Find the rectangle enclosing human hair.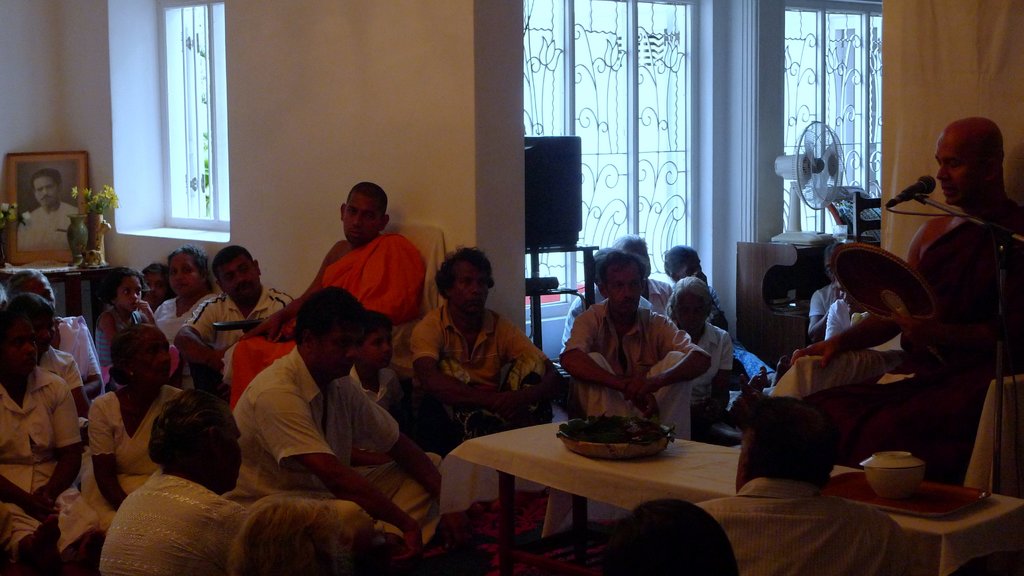
{"left": 26, "top": 167, "right": 61, "bottom": 192}.
